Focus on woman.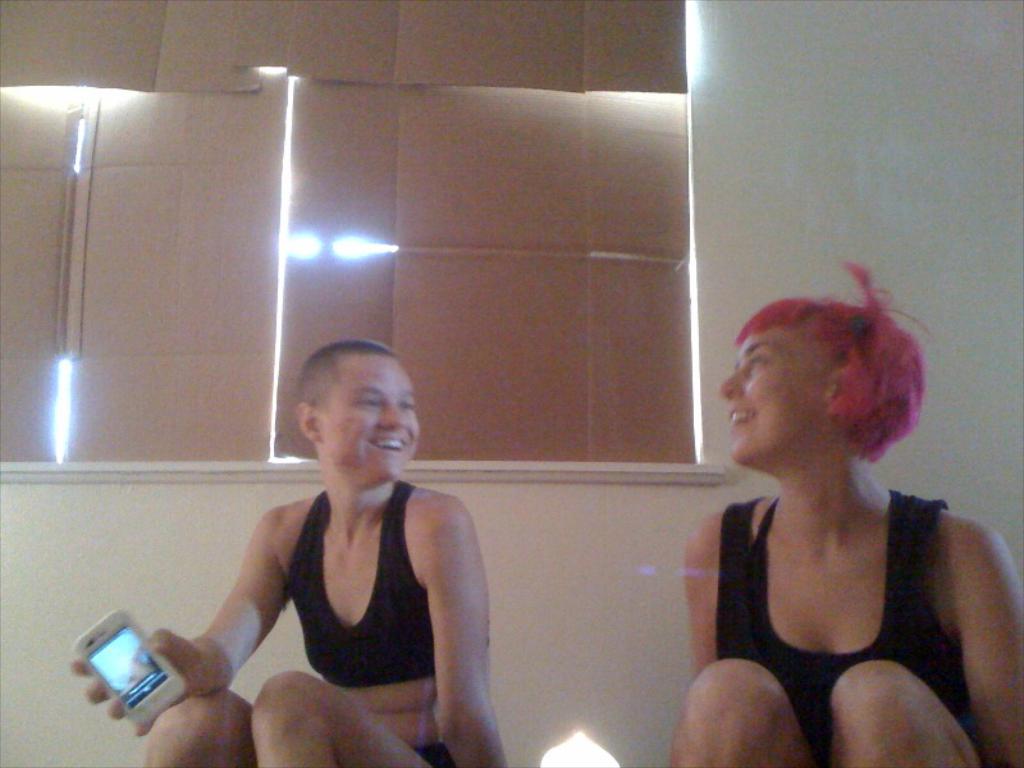
Focused at <region>72, 334, 508, 767</region>.
